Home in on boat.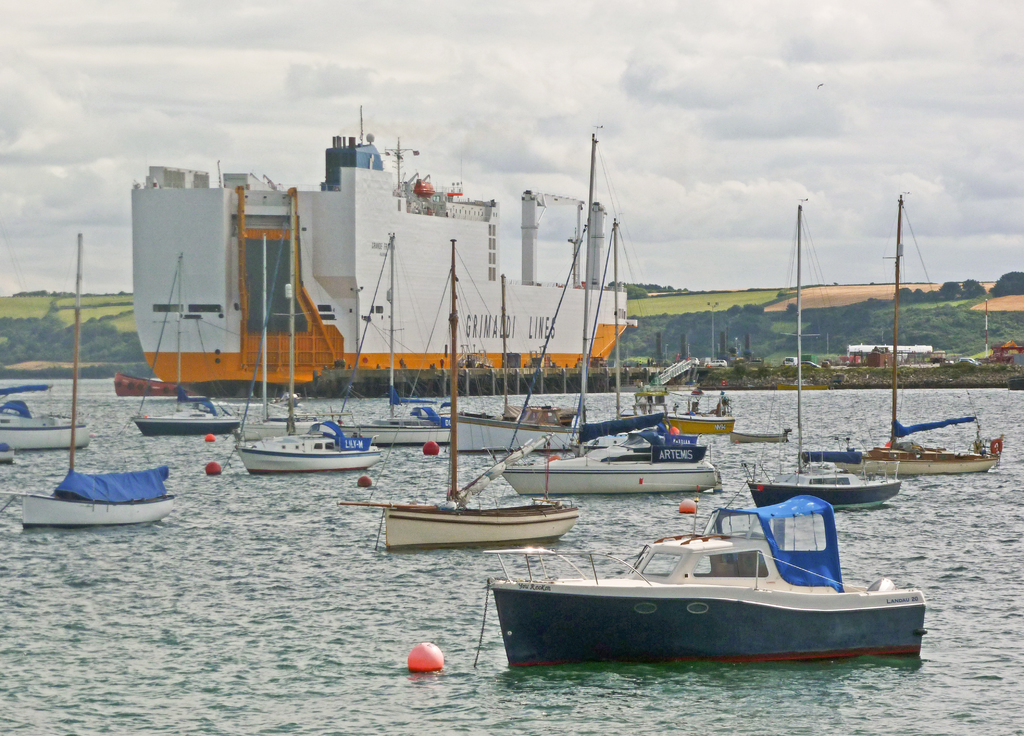
Homed in at (24, 237, 179, 527).
